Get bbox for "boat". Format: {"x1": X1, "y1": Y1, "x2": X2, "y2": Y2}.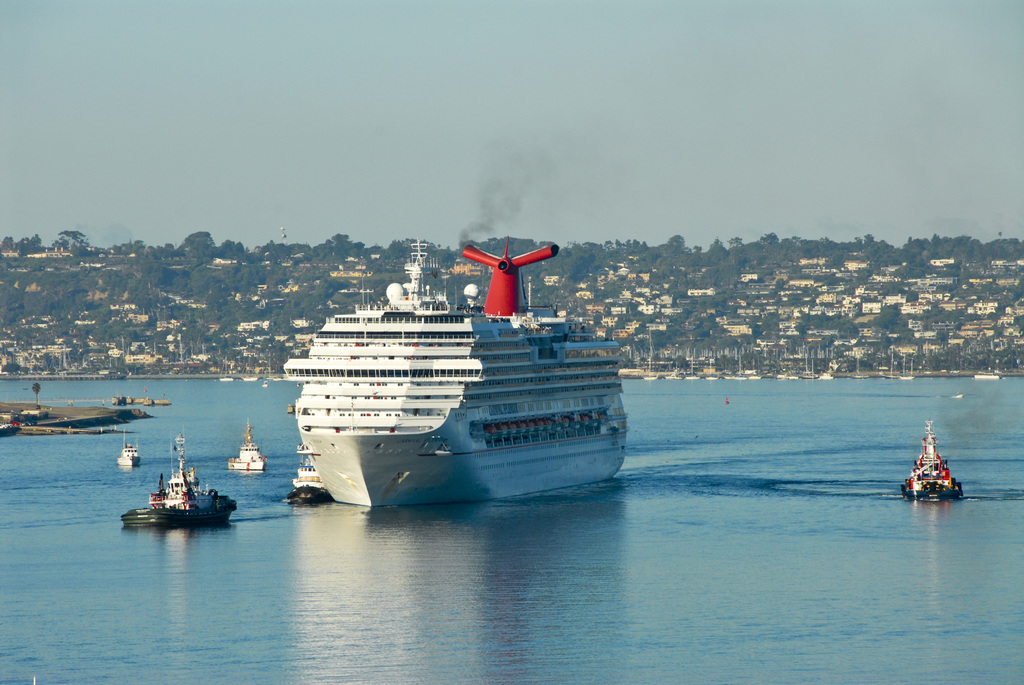
{"x1": 225, "y1": 421, "x2": 266, "y2": 472}.
